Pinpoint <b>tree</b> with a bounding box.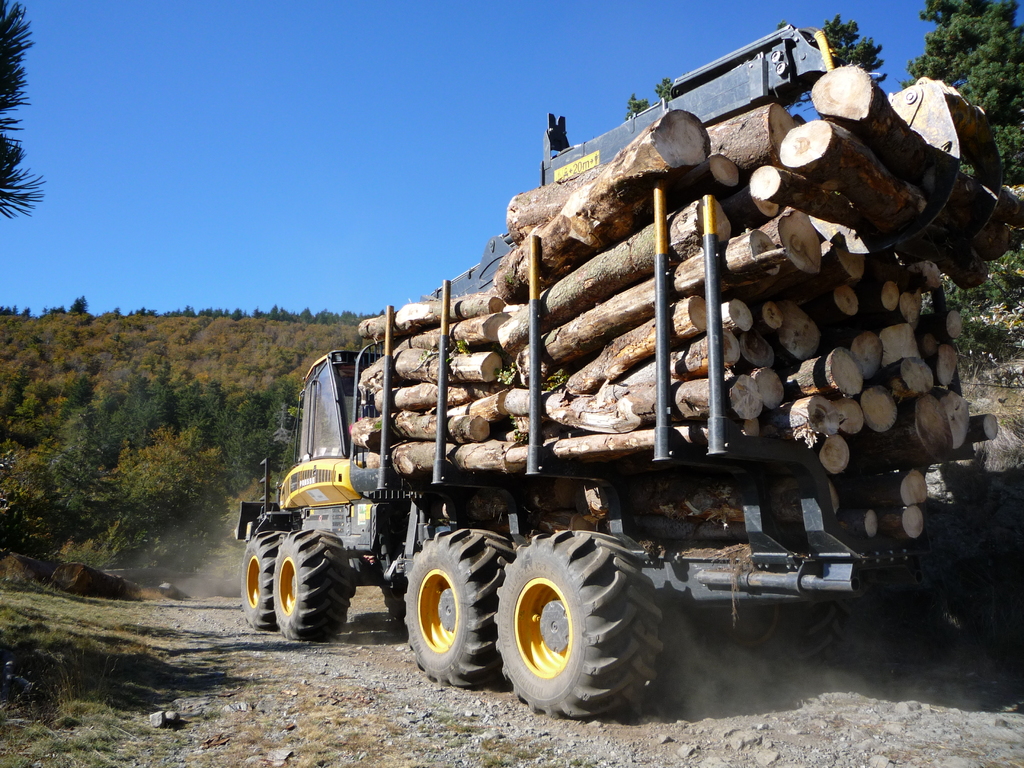
(x1=0, y1=0, x2=48, y2=216).
